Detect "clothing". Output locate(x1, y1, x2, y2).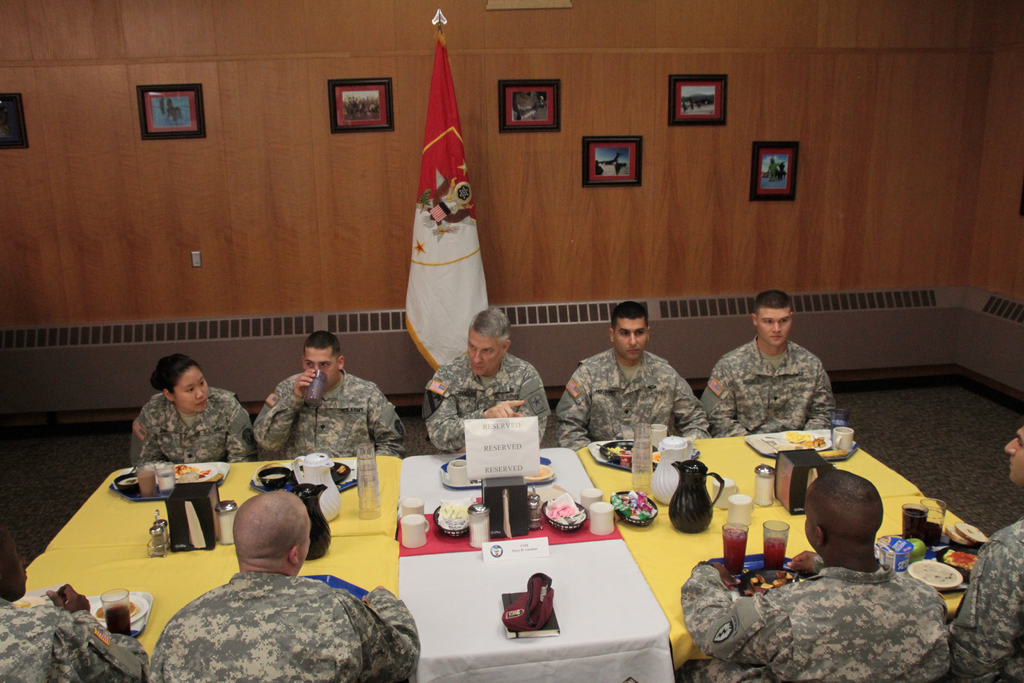
locate(556, 346, 707, 451).
